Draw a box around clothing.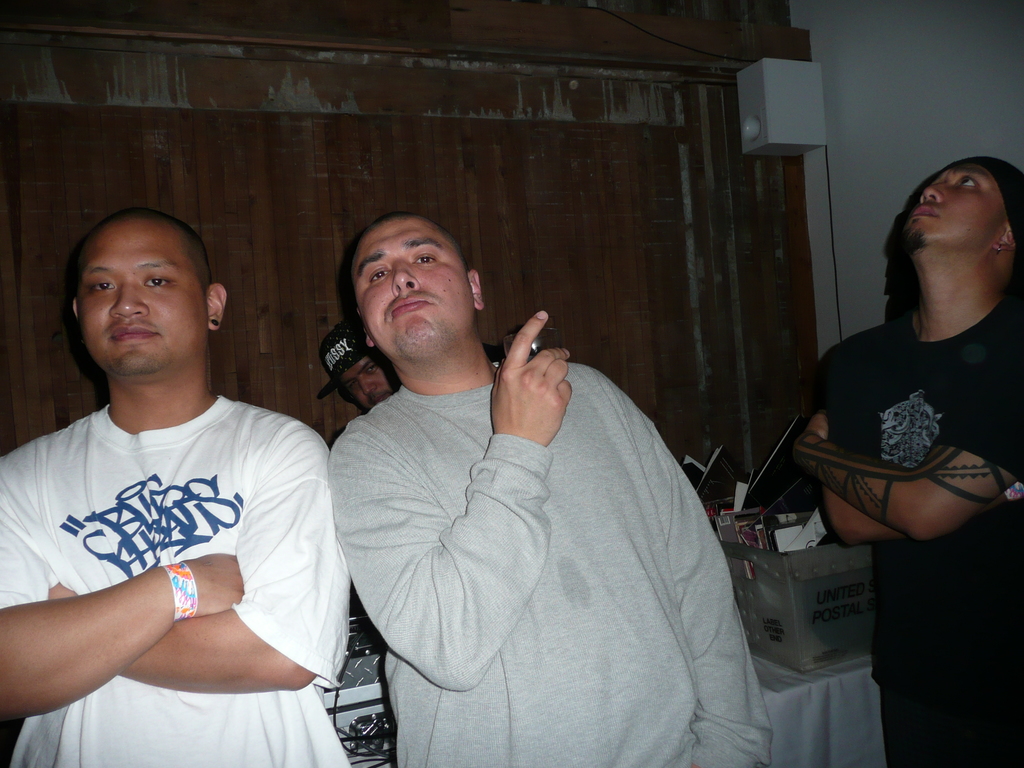
(770, 310, 1023, 767).
